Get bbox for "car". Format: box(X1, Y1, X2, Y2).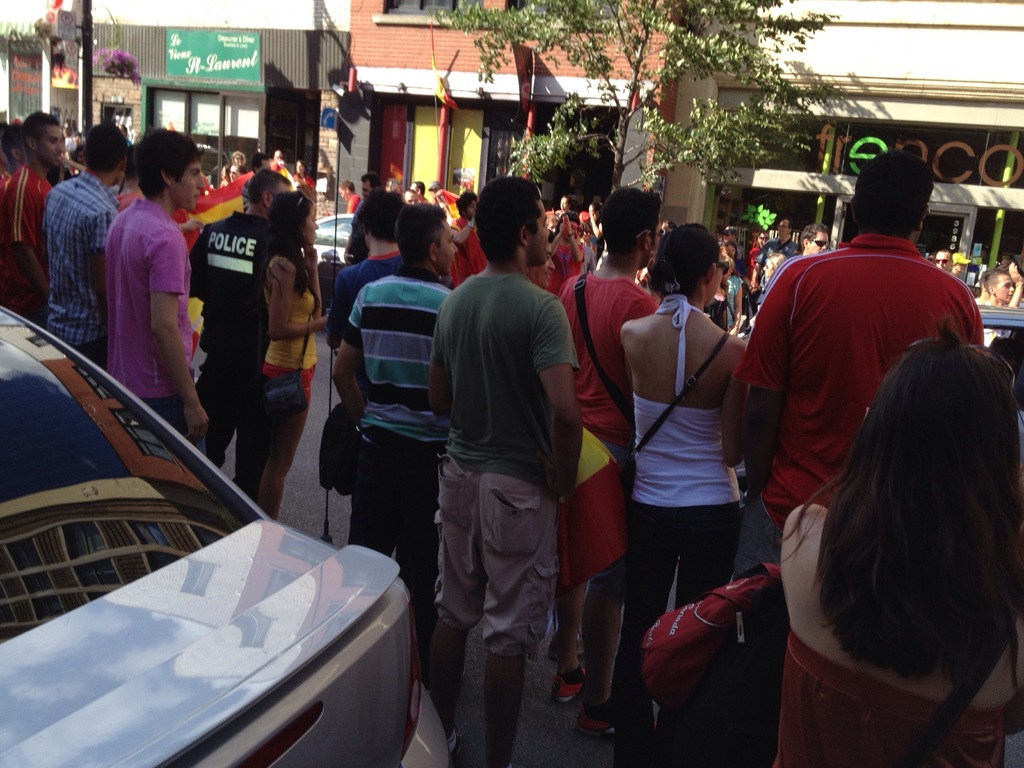
box(313, 212, 355, 268).
